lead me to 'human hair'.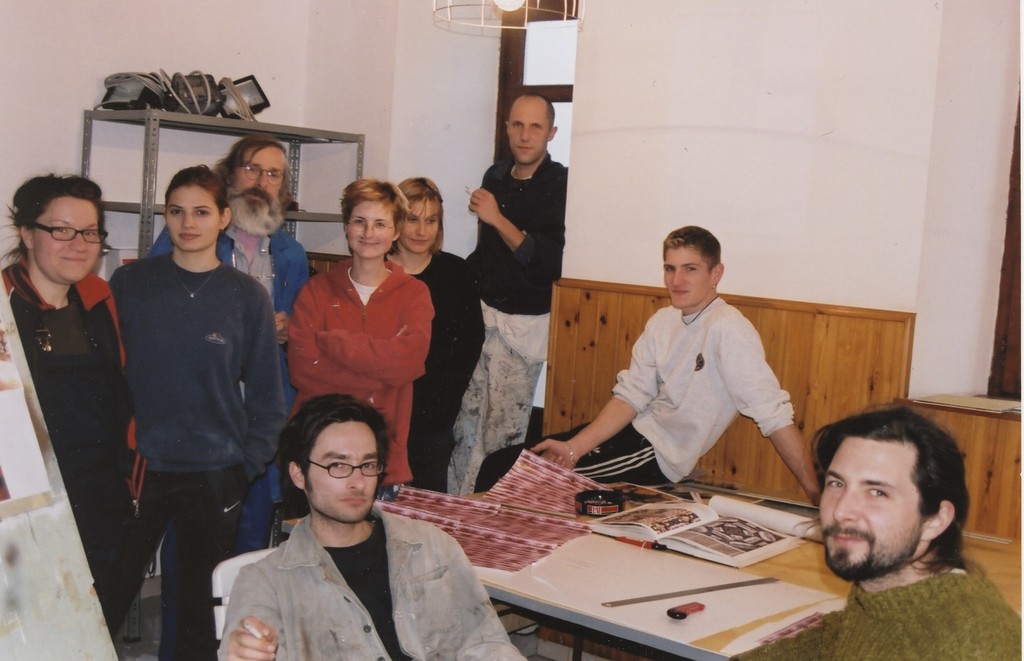
Lead to {"x1": 660, "y1": 224, "x2": 721, "y2": 275}.
